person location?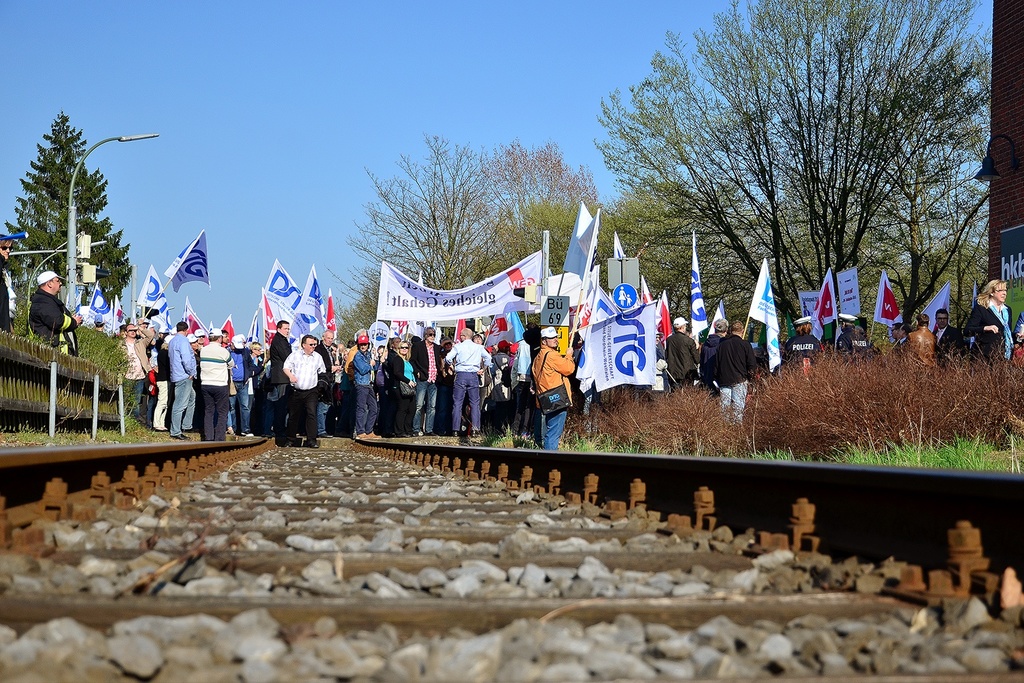
left=27, top=266, right=82, bottom=360
